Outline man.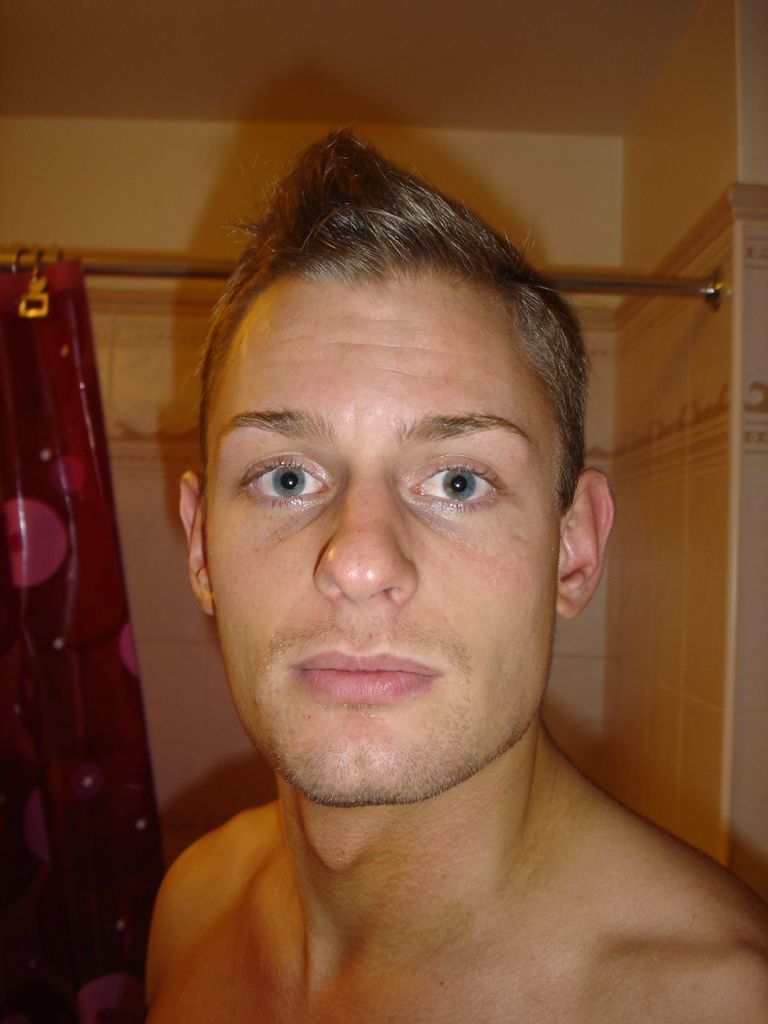
Outline: rect(56, 174, 767, 994).
